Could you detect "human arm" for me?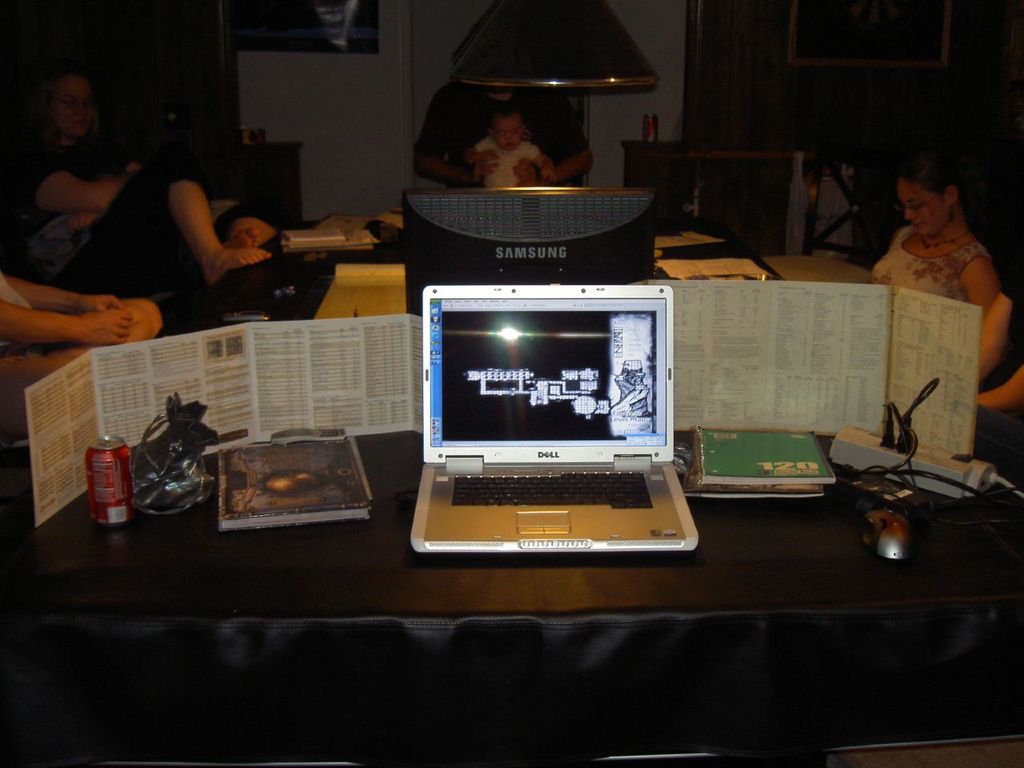
Detection result: [24,136,158,224].
